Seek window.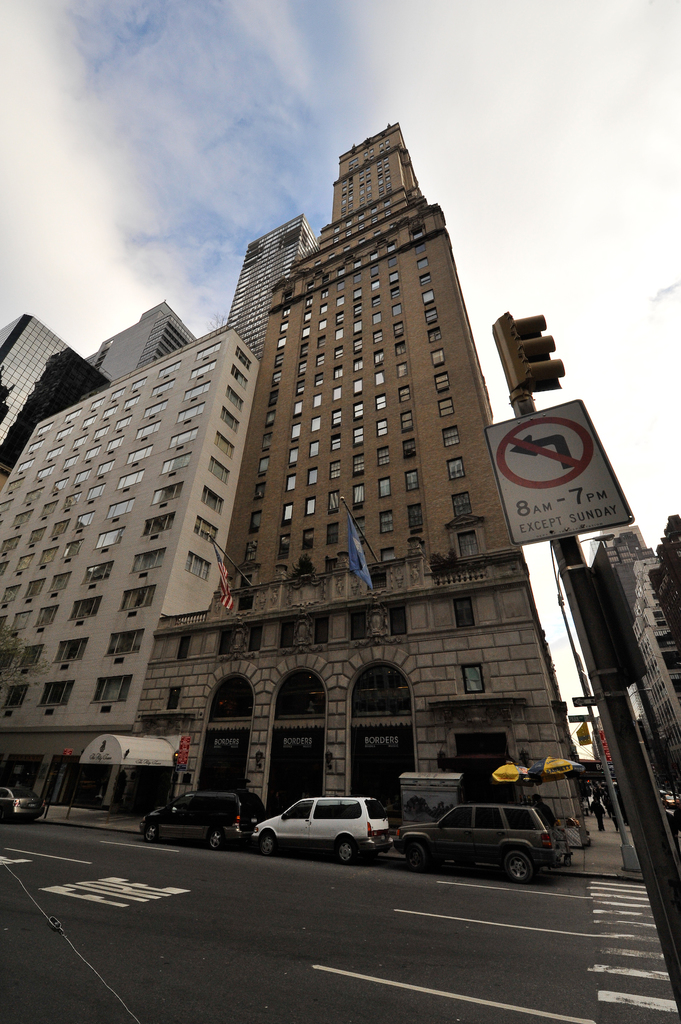
box=[0, 314, 111, 489].
